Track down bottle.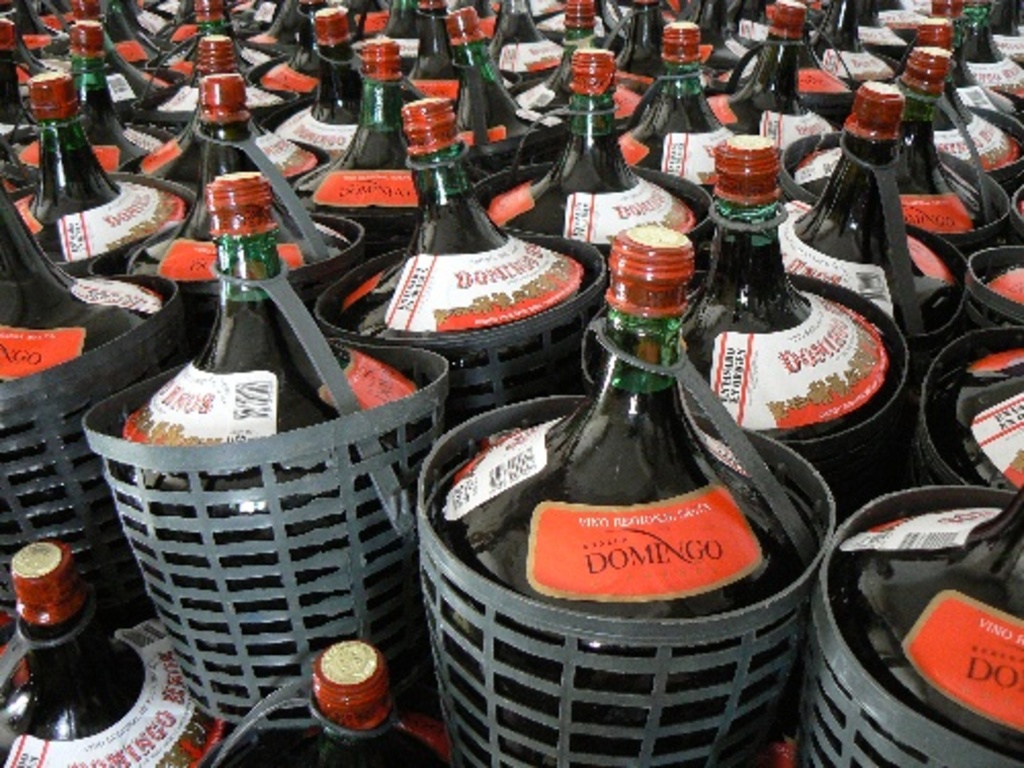
Tracked to left=526, top=0, right=571, bottom=14.
